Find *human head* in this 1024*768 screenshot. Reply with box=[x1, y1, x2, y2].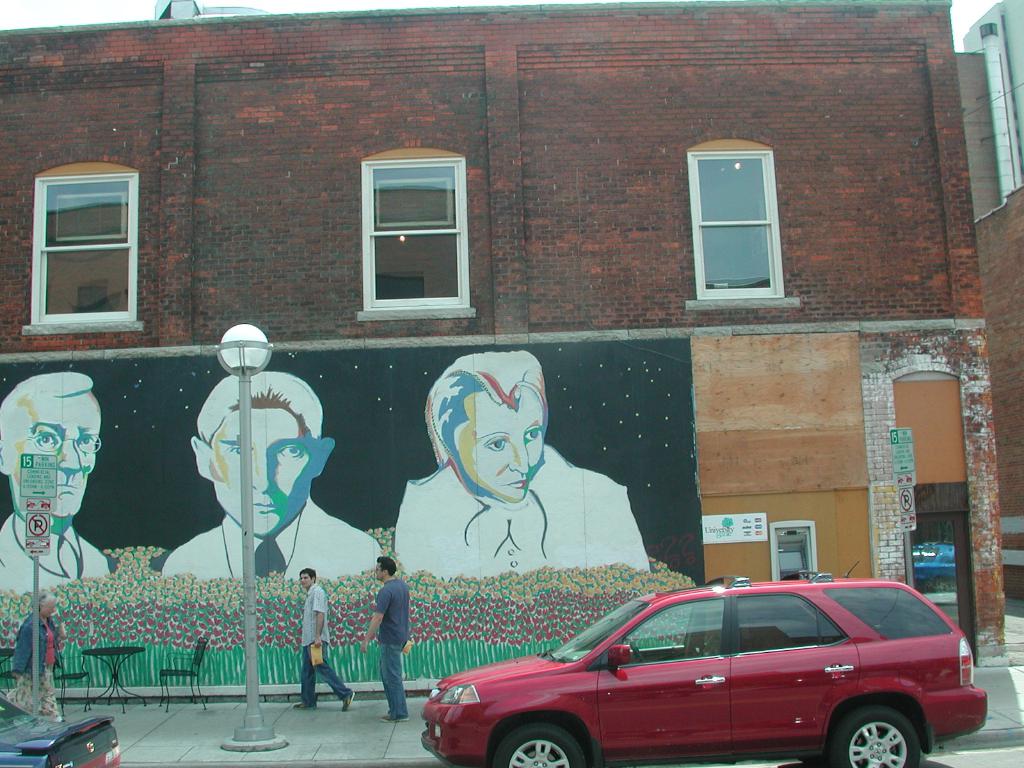
box=[300, 566, 315, 590].
